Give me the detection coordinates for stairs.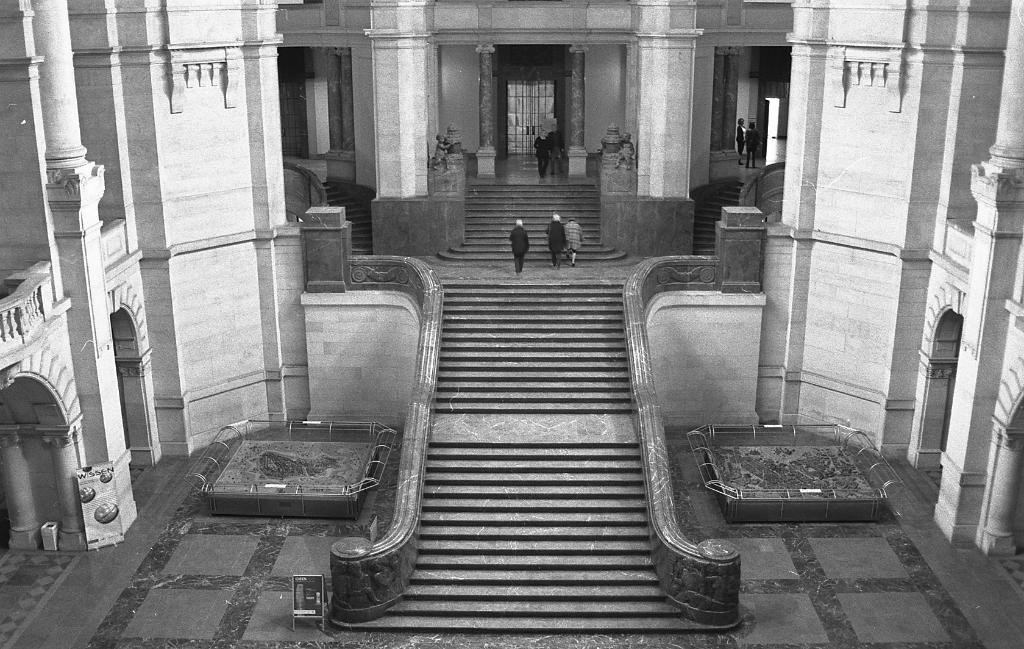
<box>436,177,630,261</box>.
